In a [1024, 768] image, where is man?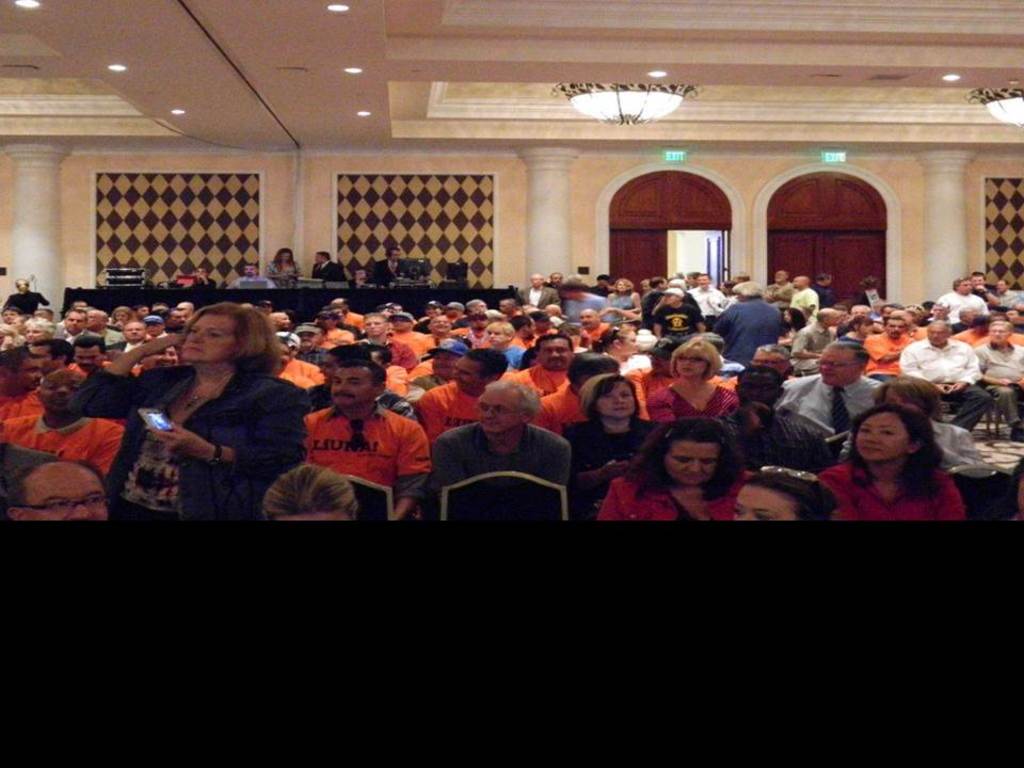
Rect(523, 273, 558, 317).
